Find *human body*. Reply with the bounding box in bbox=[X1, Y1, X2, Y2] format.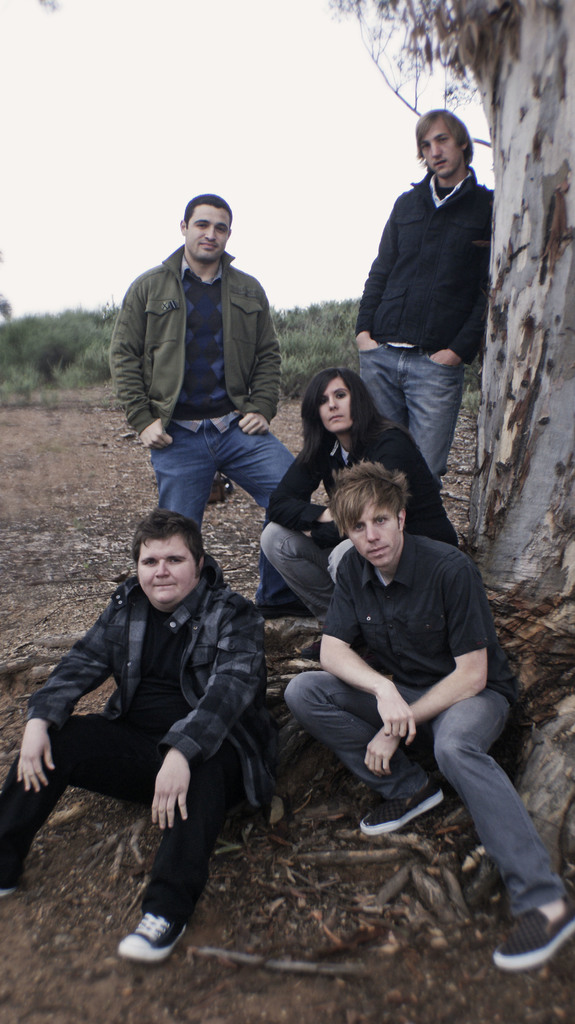
bbox=[112, 243, 310, 620].
